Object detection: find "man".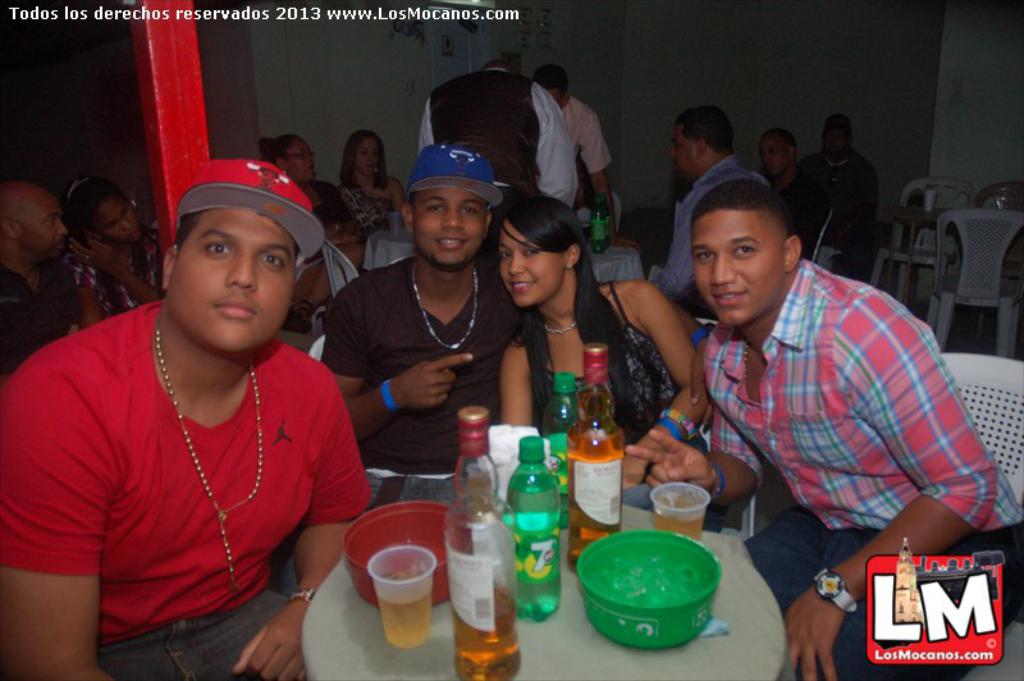
634, 160, 979, 599.
